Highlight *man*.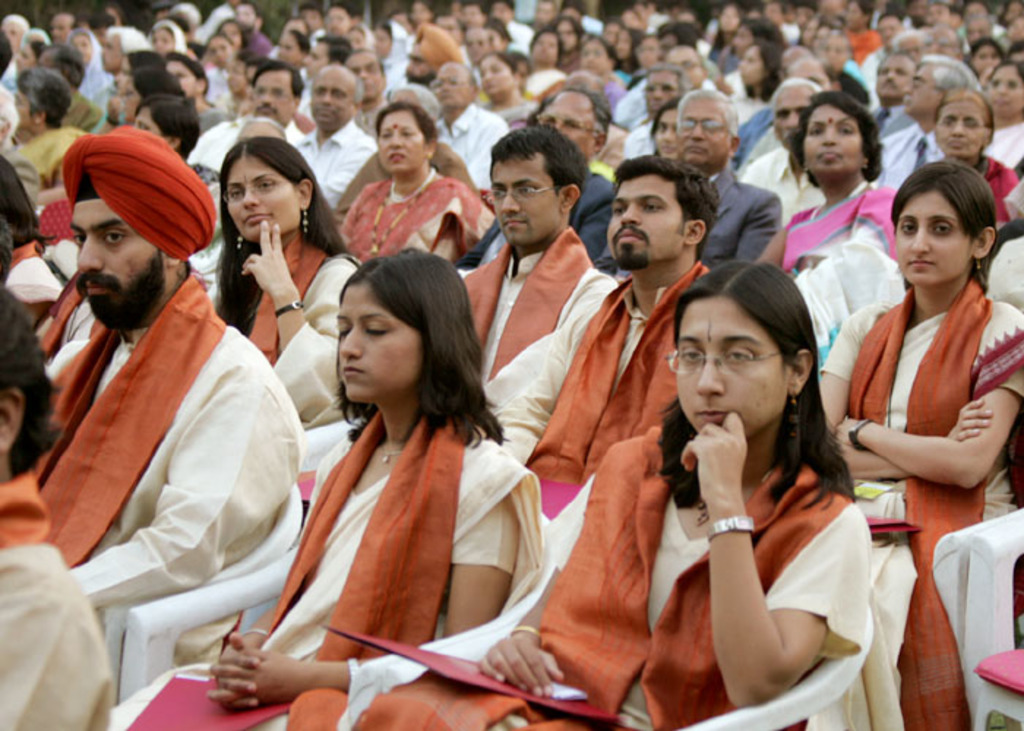
Highlighted region: select_region(525, 85, 633, 262).
